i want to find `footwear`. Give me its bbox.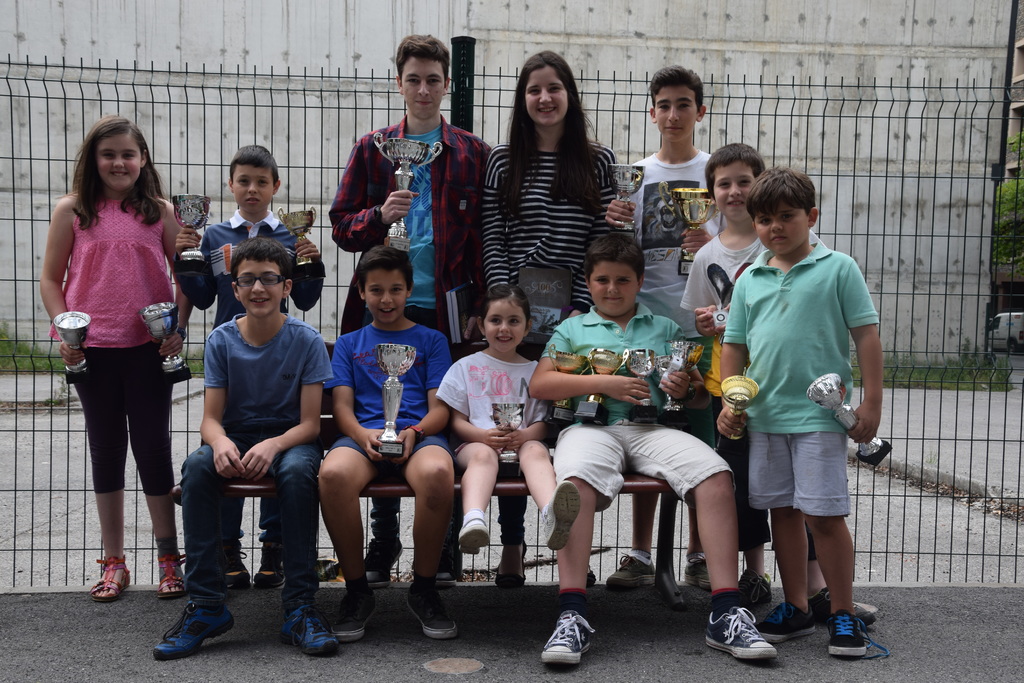
{"left": 154, "top": 544, "right": 193, "bottom": 598}.
